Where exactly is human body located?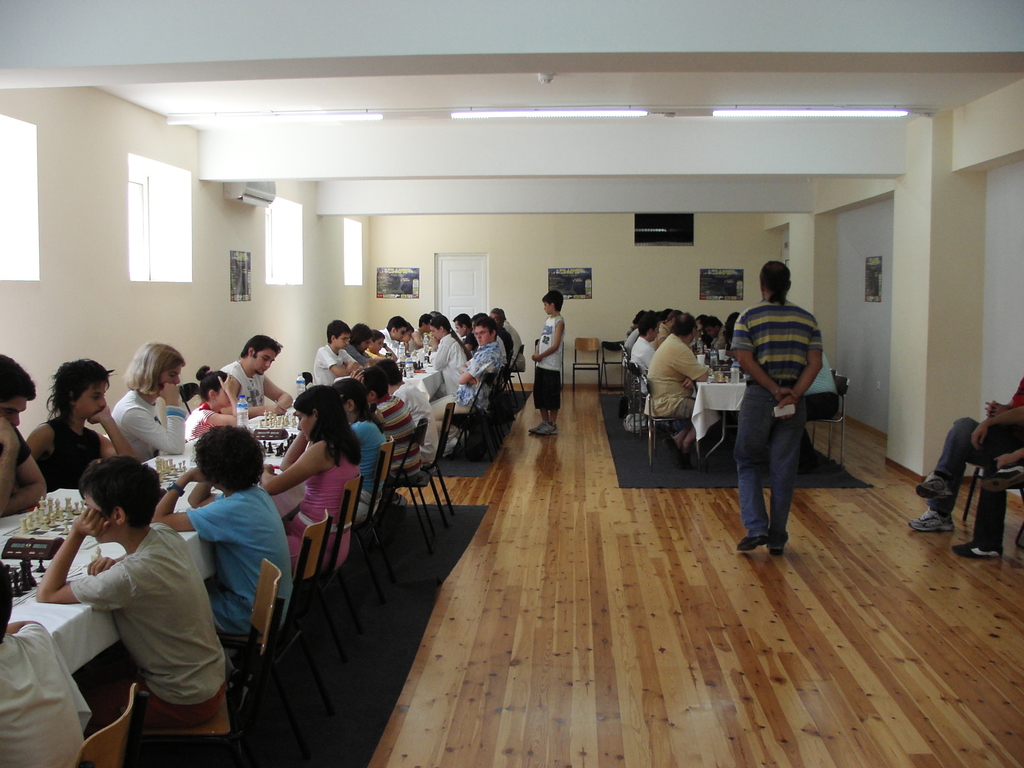
Its bounding box is 451,314,475,355.
